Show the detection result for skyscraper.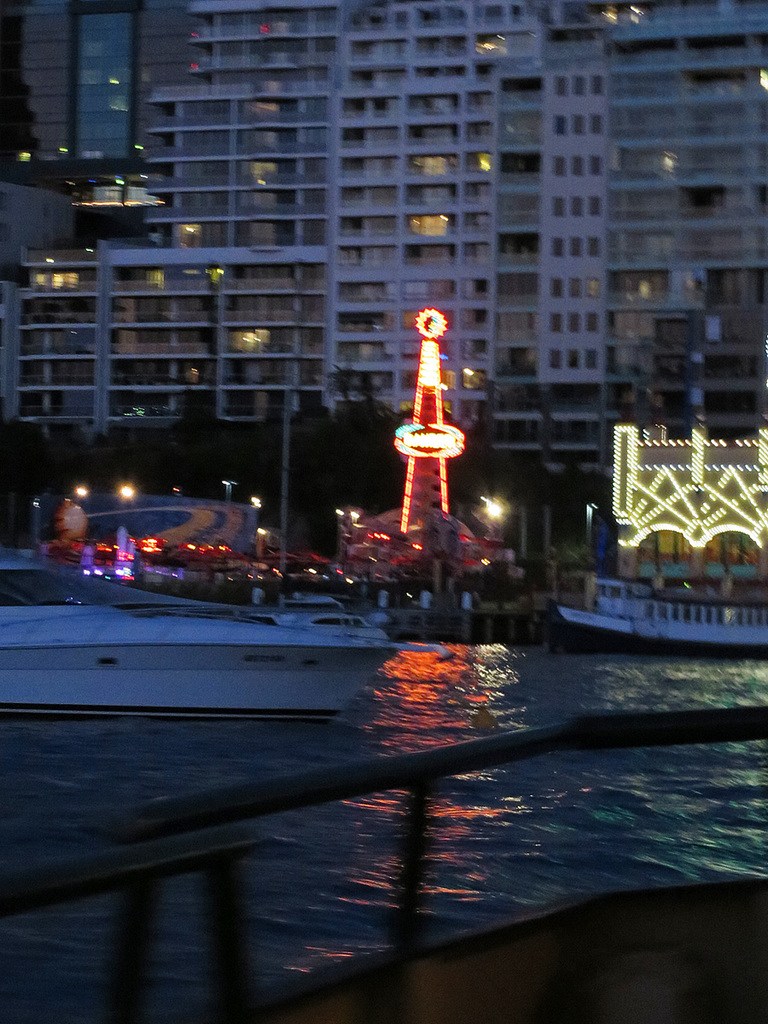
[x1=385, y1=280, x2=488, y2=577].
